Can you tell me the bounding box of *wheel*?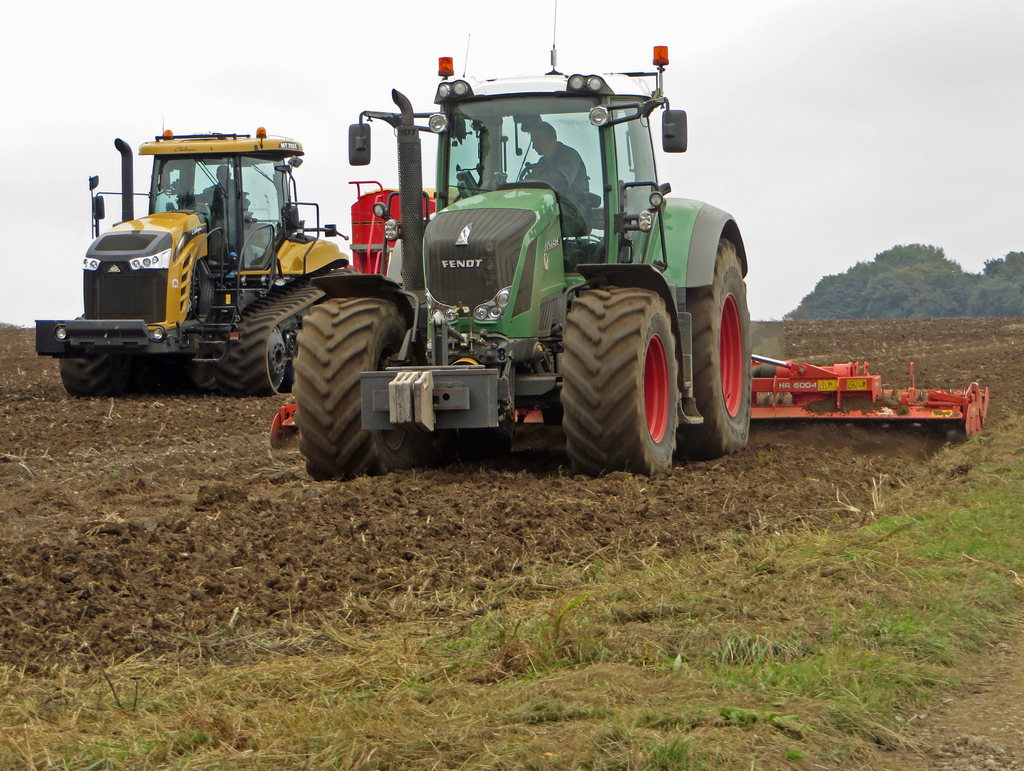
{"left": 679, "top": 235, "right": 751, "bottom": 462}.
